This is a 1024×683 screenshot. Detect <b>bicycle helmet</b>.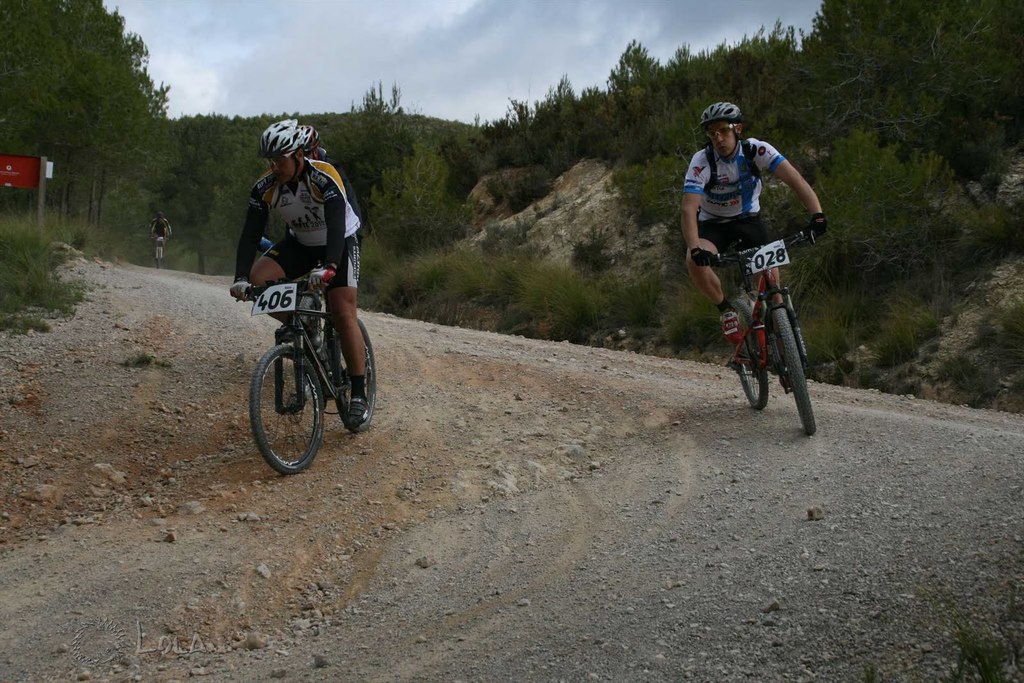
bbox=(700, 99, 741, 120).
